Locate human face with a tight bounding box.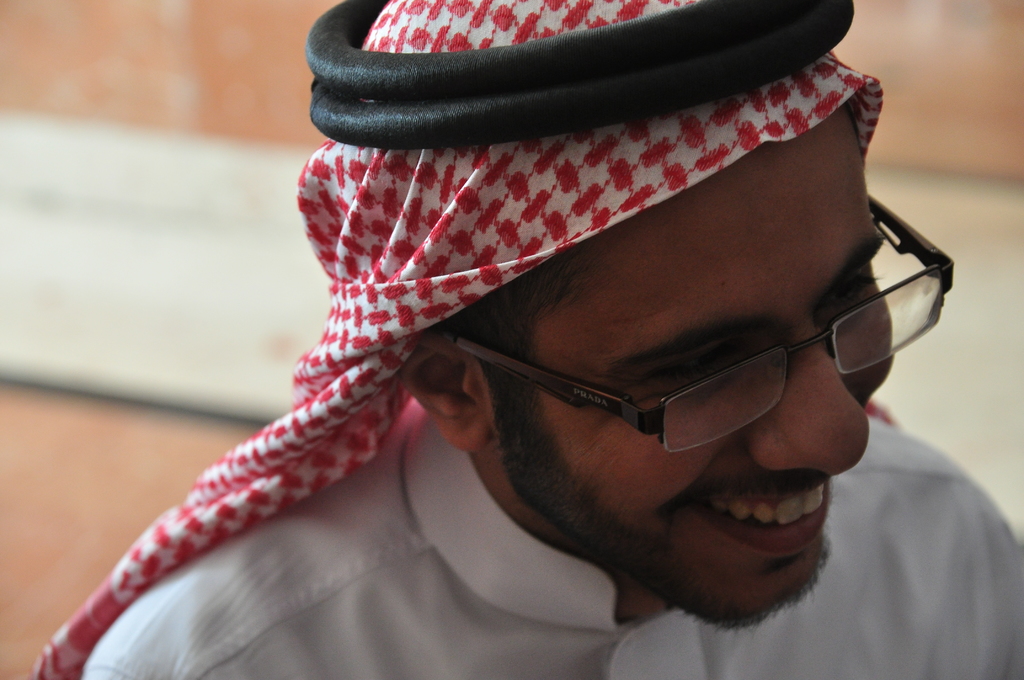
(x1=496, y1=106, x2=893, y2=631).
